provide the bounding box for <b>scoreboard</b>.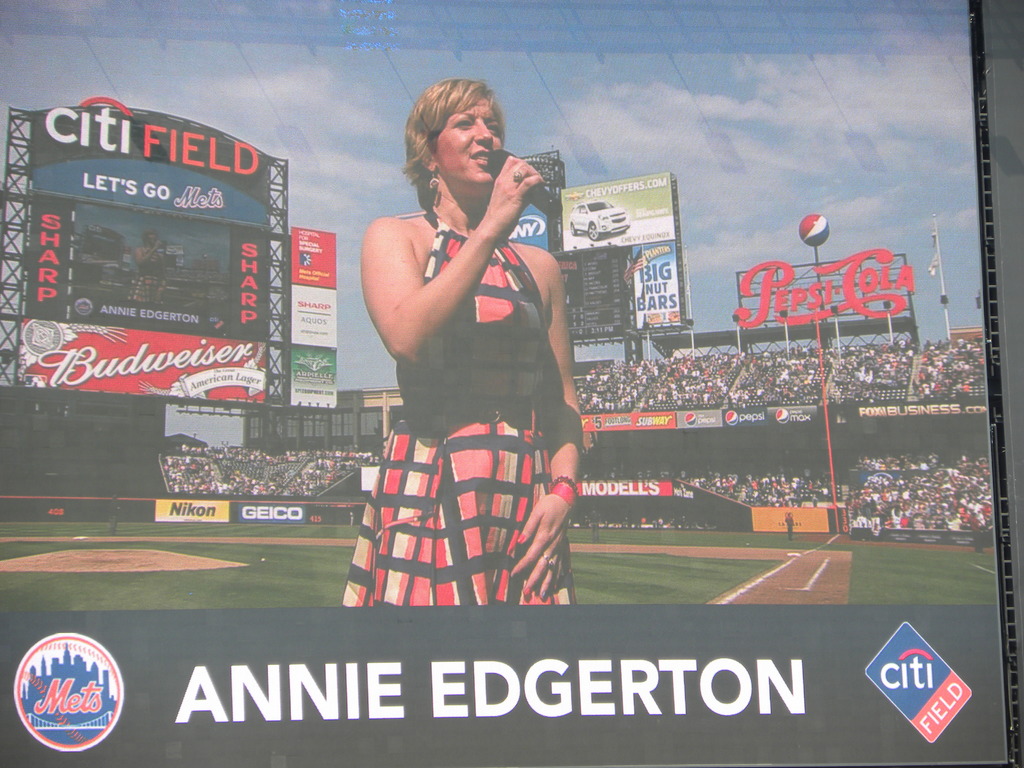
BBox(553, 245, 639, 339).
